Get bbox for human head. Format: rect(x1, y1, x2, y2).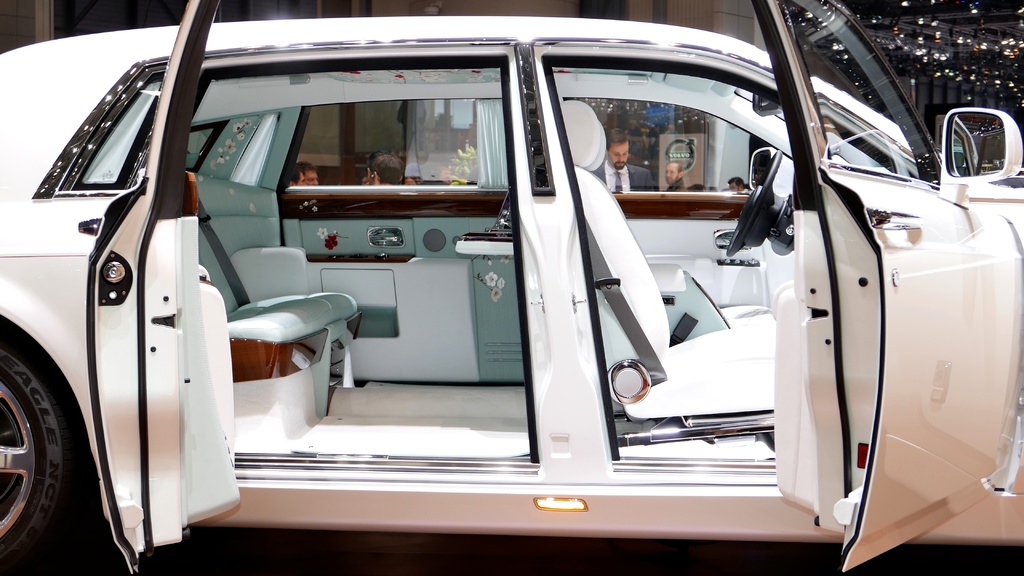
rect(300, 159, 321, 184).
